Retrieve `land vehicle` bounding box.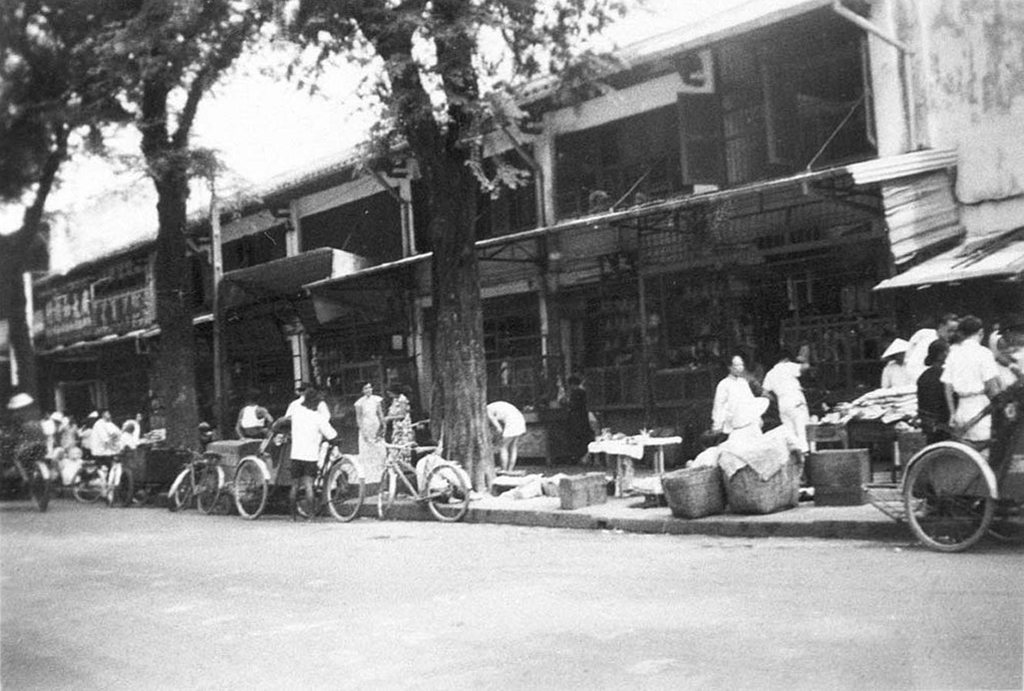
Bounding box: [left=165, top=441, right=223, bottom=518].
